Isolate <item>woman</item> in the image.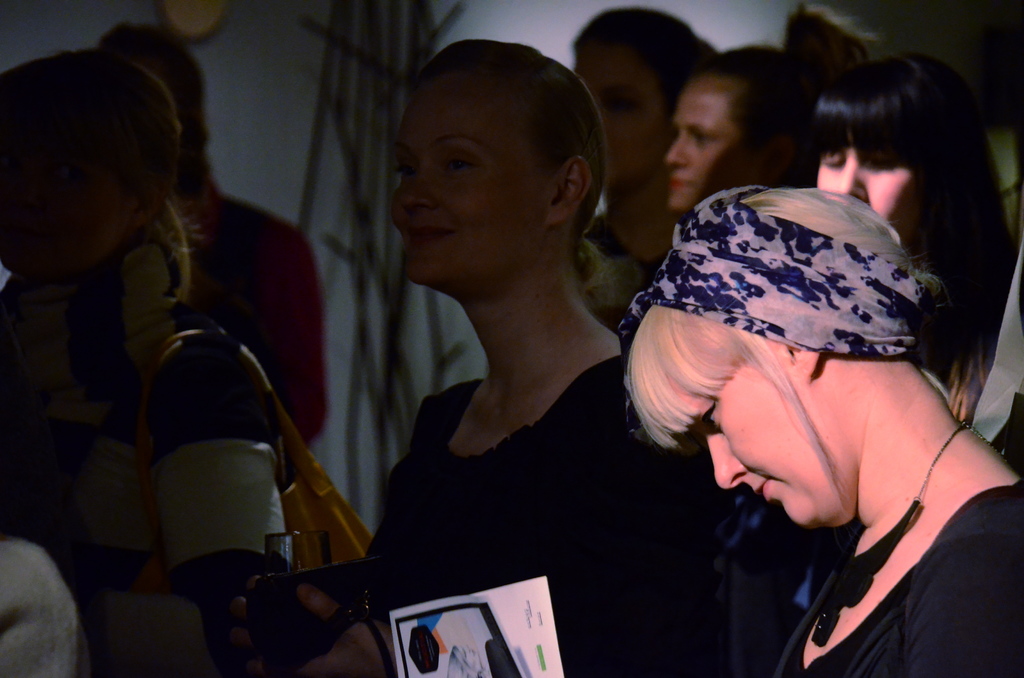
Isolated region: region(652, 29, 792, 207).
